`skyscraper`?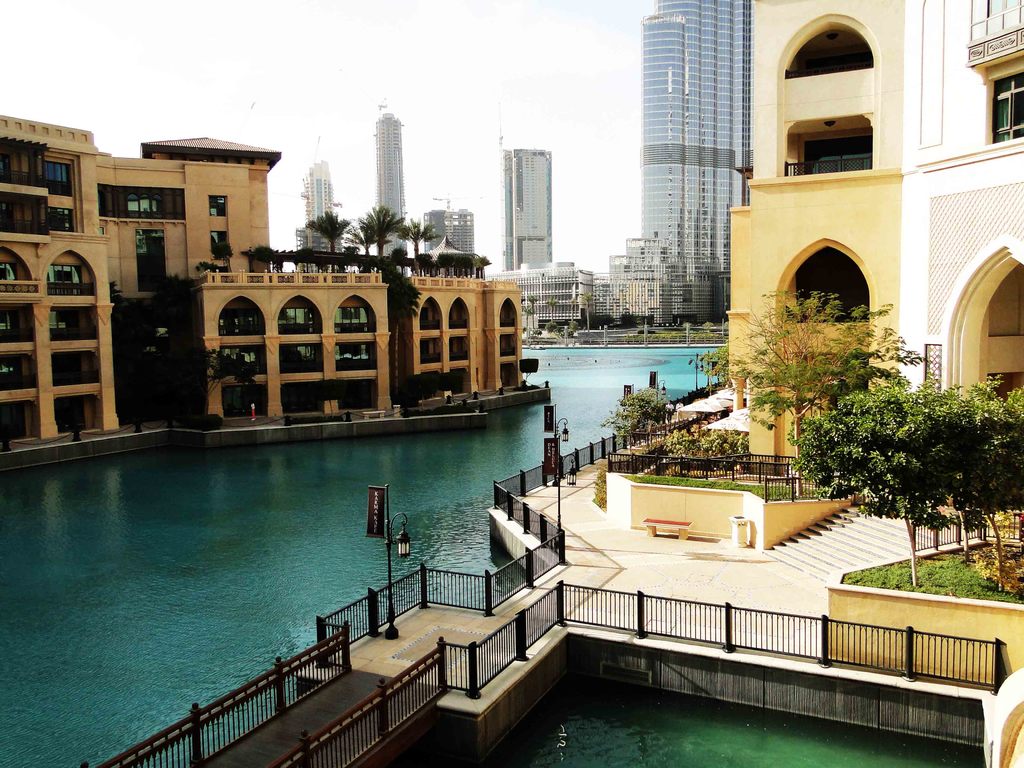
(499,138,555,272)
